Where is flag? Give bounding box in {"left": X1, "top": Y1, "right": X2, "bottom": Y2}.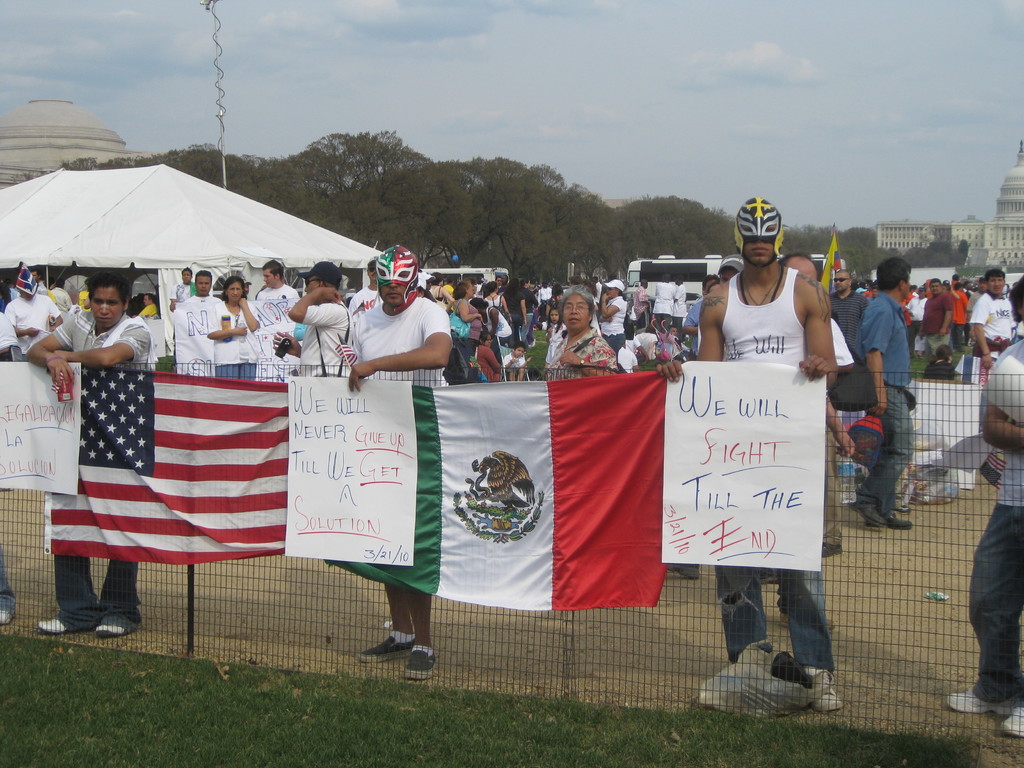
{"left": 816, "top": 236, "right": 842, "bottom": 292}.
